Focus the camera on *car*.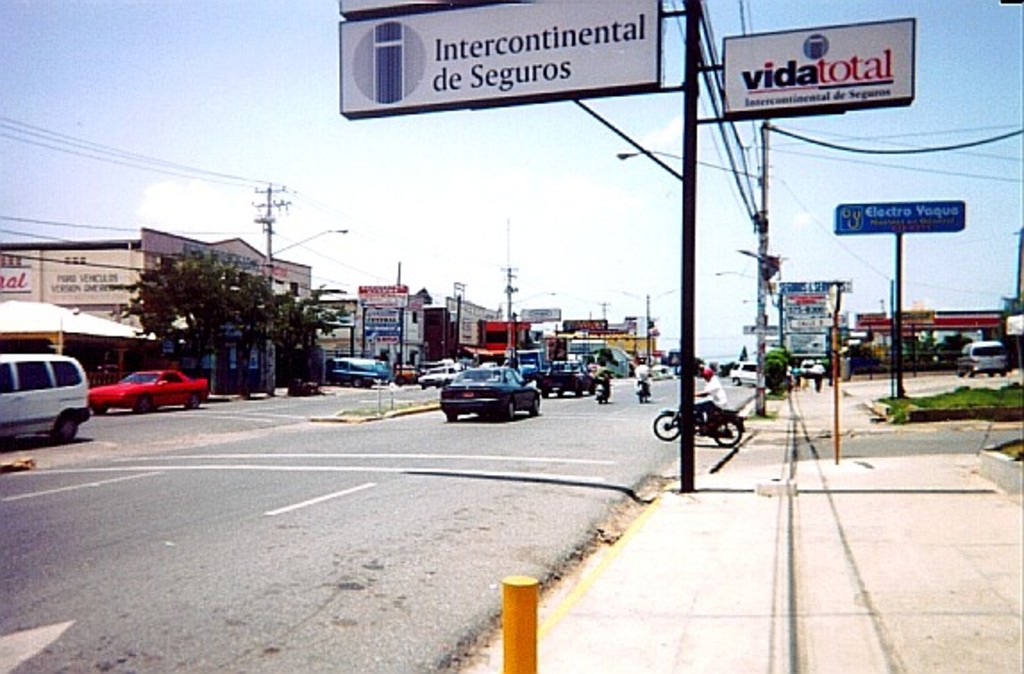
Focus region: 954,334,1013,375.
